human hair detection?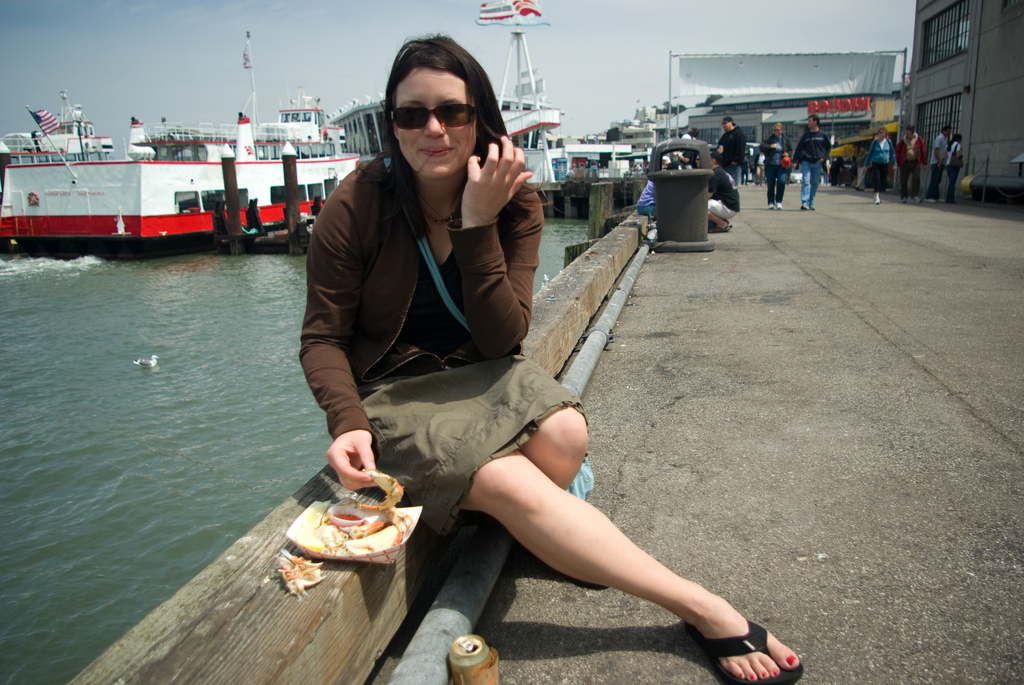
<bbox>810, 113, 820, 126</bbox>
